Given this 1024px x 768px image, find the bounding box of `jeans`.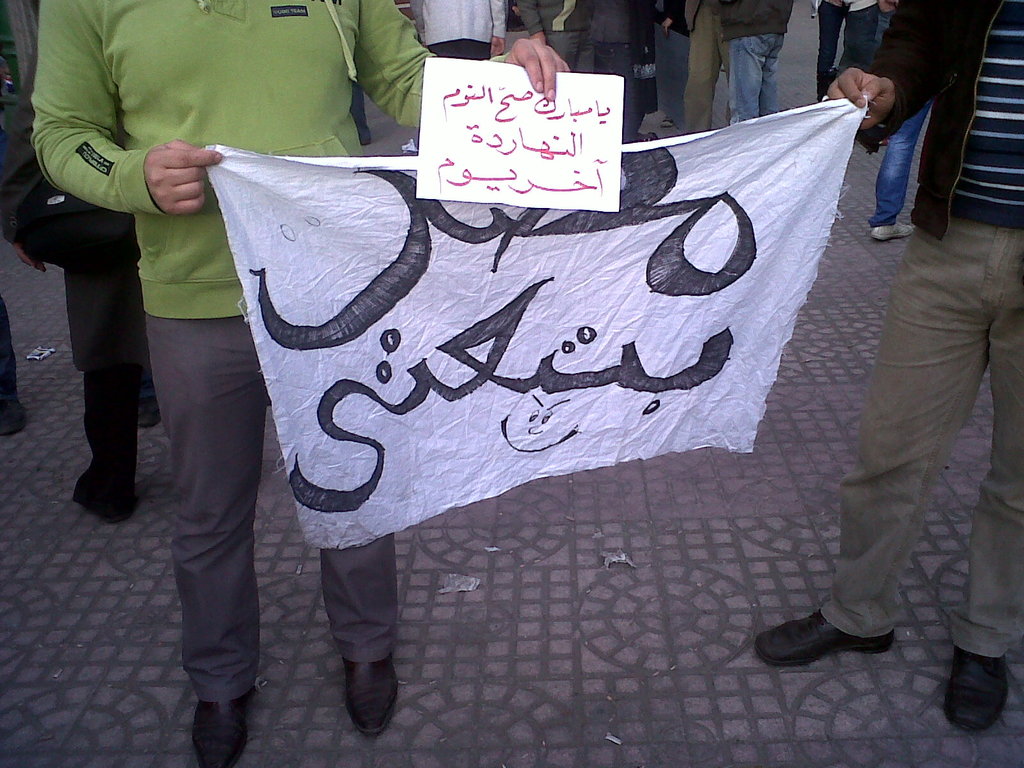
832,0,922,80.
